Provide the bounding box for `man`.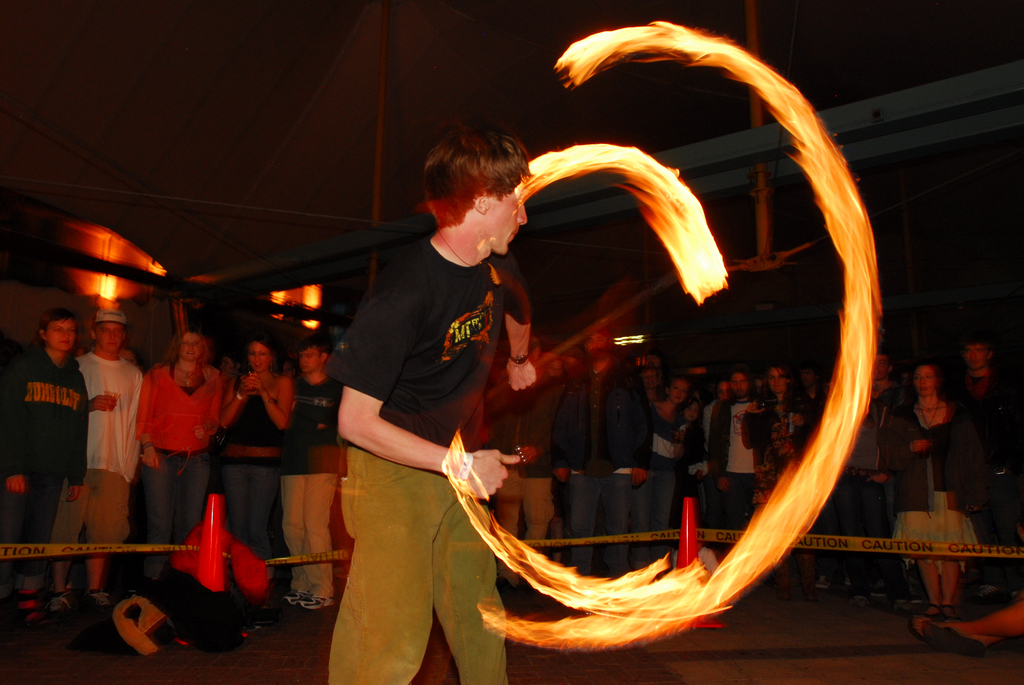
0/308/90/614.
